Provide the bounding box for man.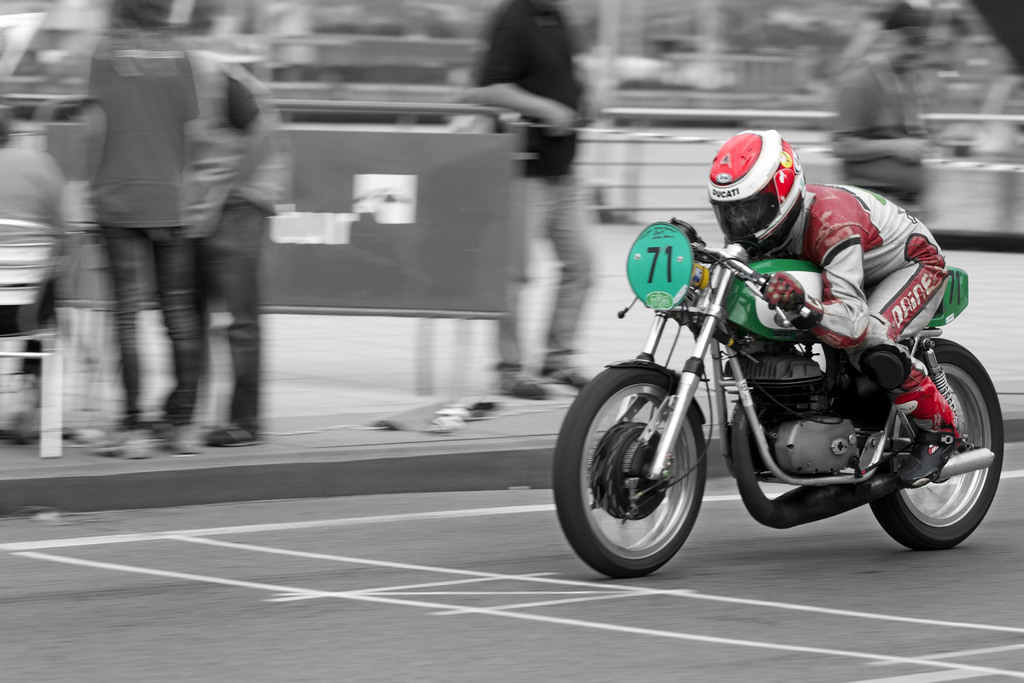
[703, 124, 975, 488].
